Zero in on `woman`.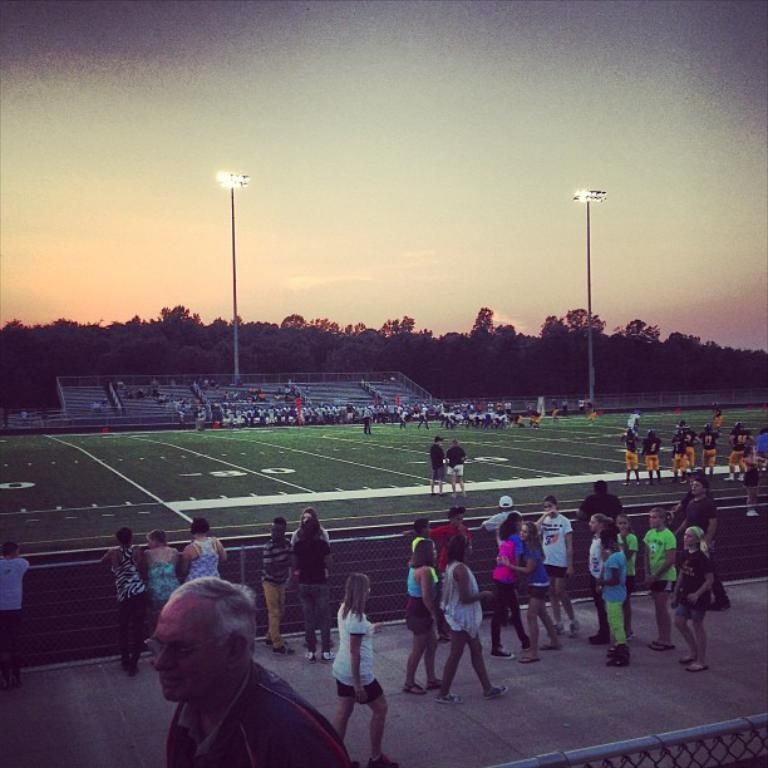
Zeroed in: 422, 535, 507, 694.
